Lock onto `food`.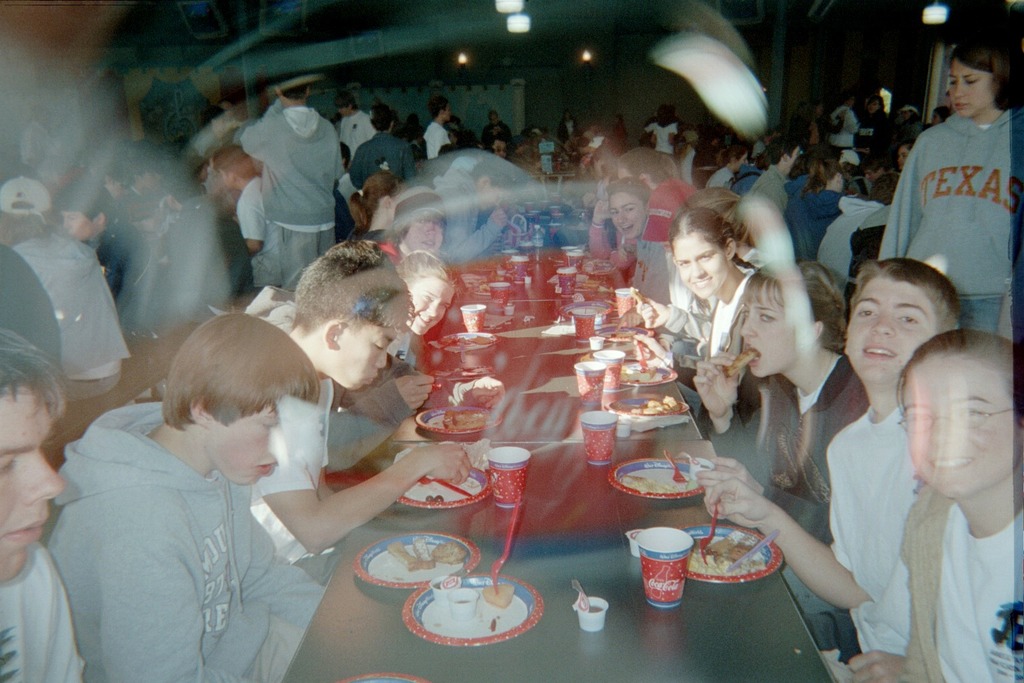
Locked: box=[431, 490, 443, 506].
